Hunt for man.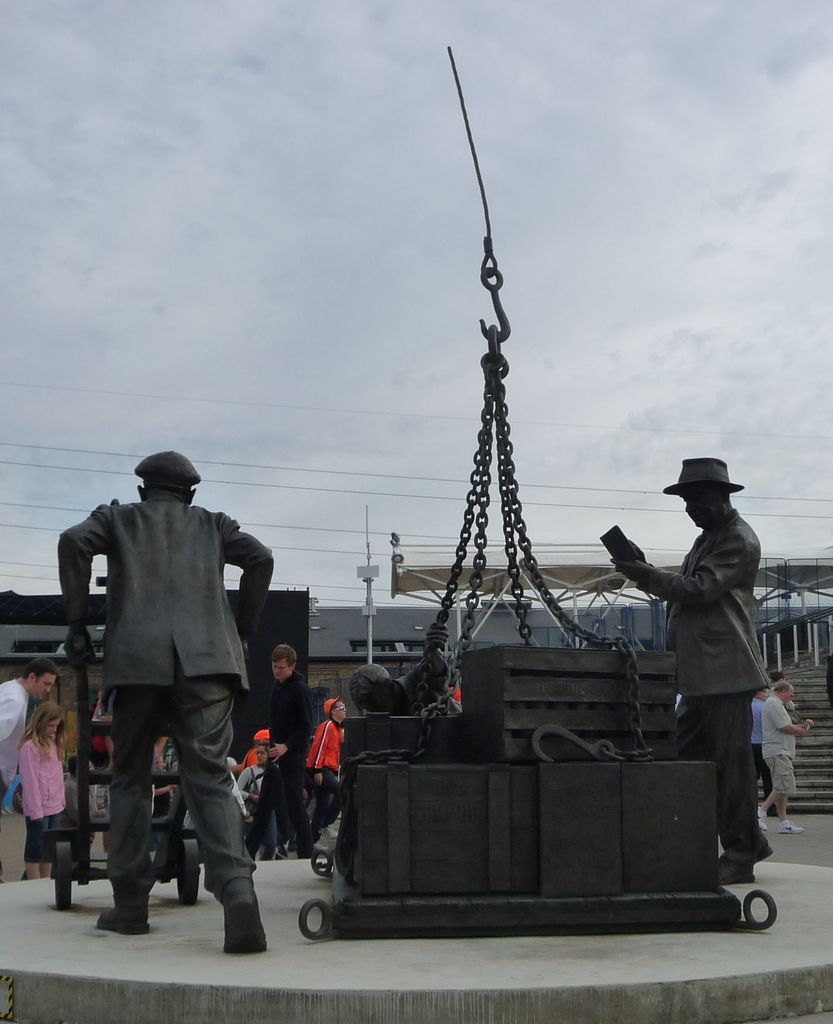
Hunted down at bbox=[0, 657, 65, 792].
